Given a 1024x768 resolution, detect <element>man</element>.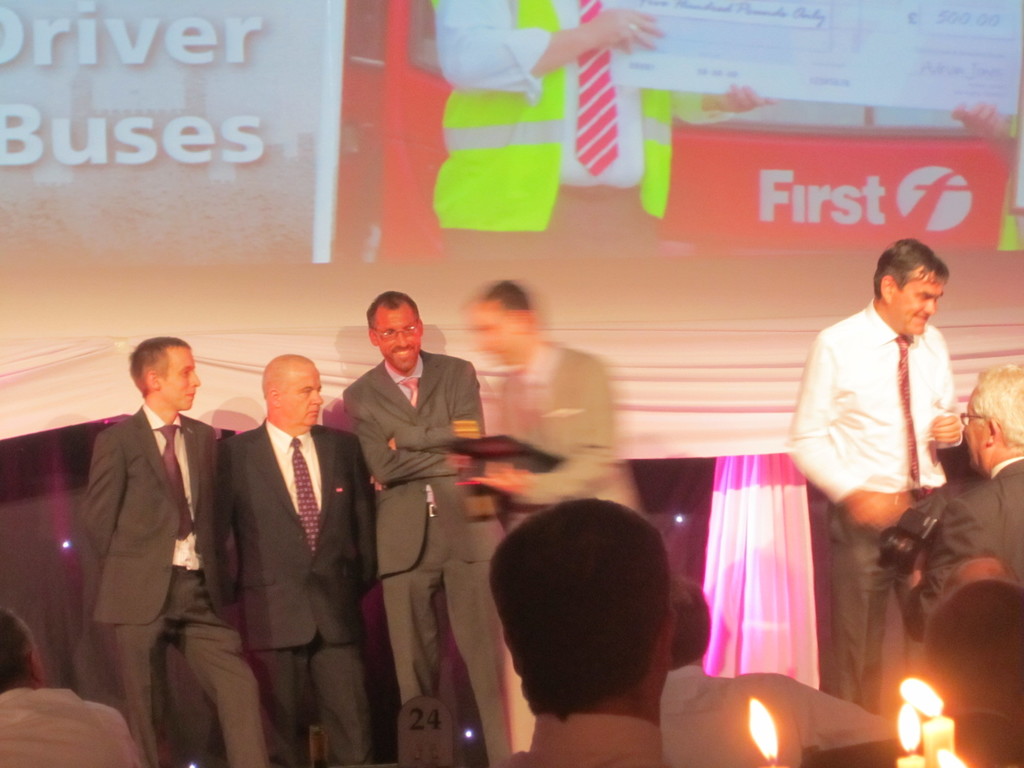
x1=790, y1=241, x2=963, y2=717.
